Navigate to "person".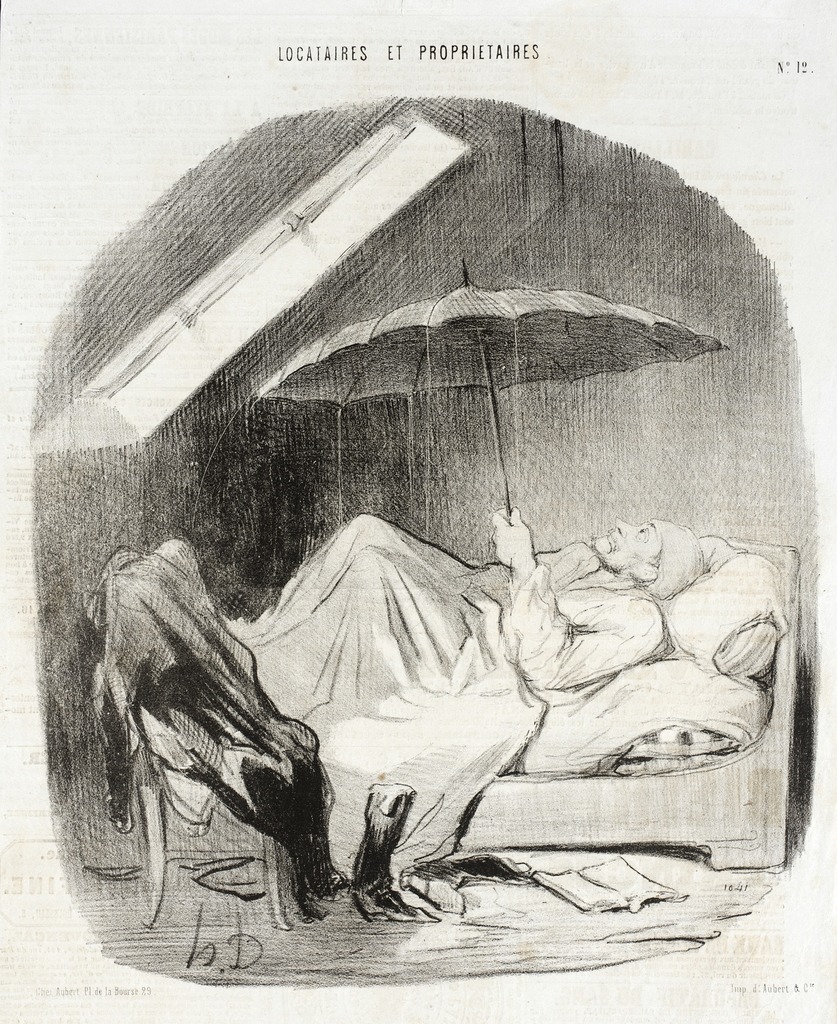
Navigation target: (255, 509, 706, 687).
